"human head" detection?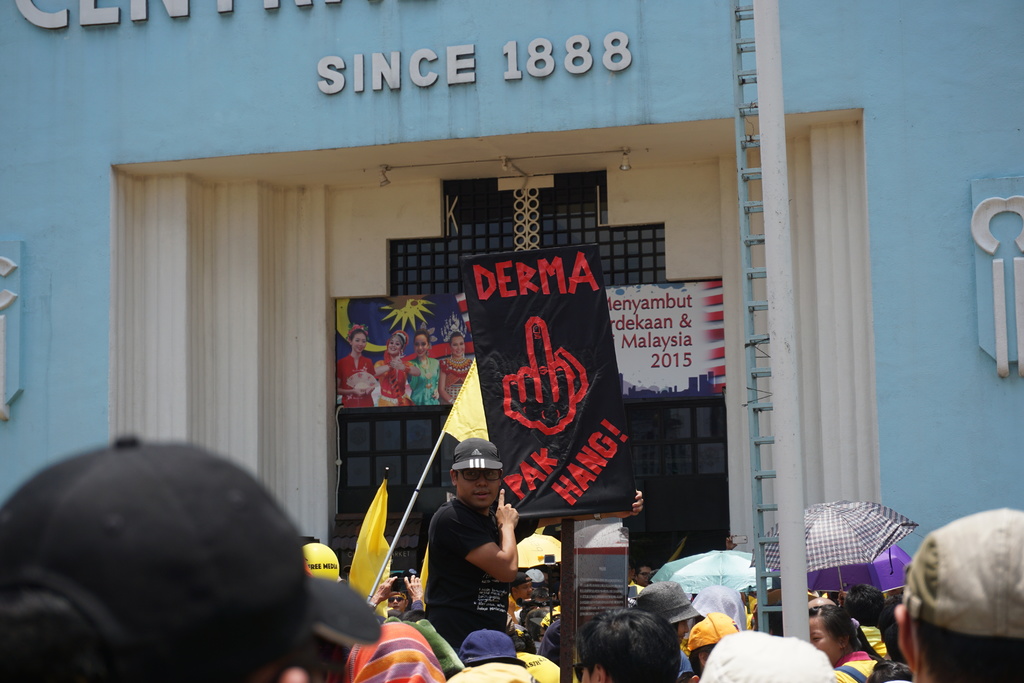
(left=386, top=578, right=410, bottom=616)
